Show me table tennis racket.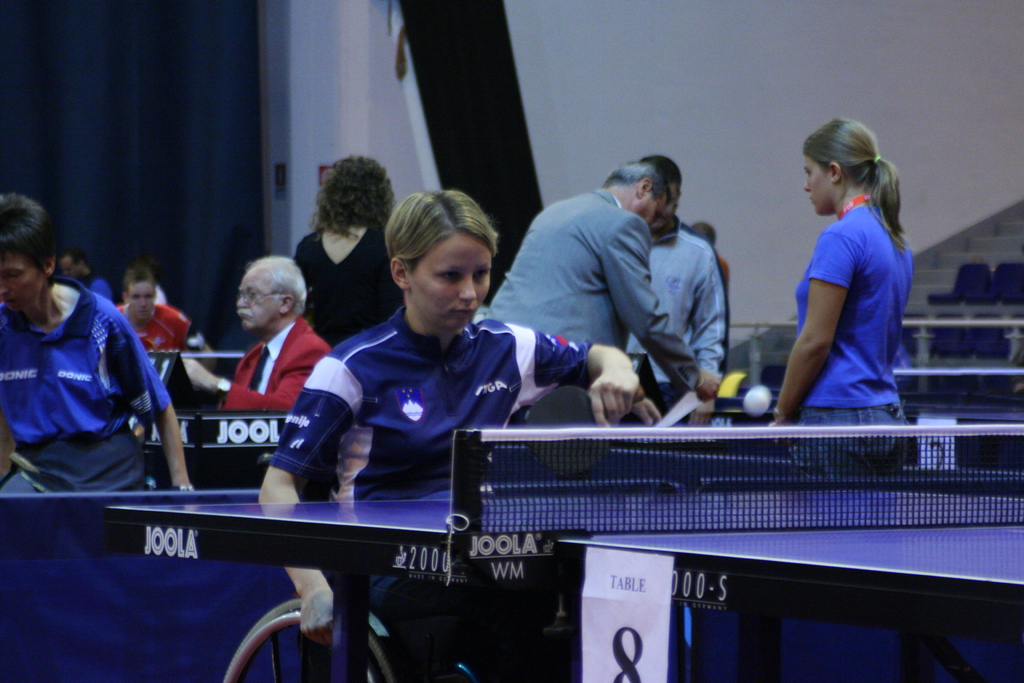
table tennis racket is here: {"x1": 523, "y1": 381, "x2": 646, "y2": 479}.
